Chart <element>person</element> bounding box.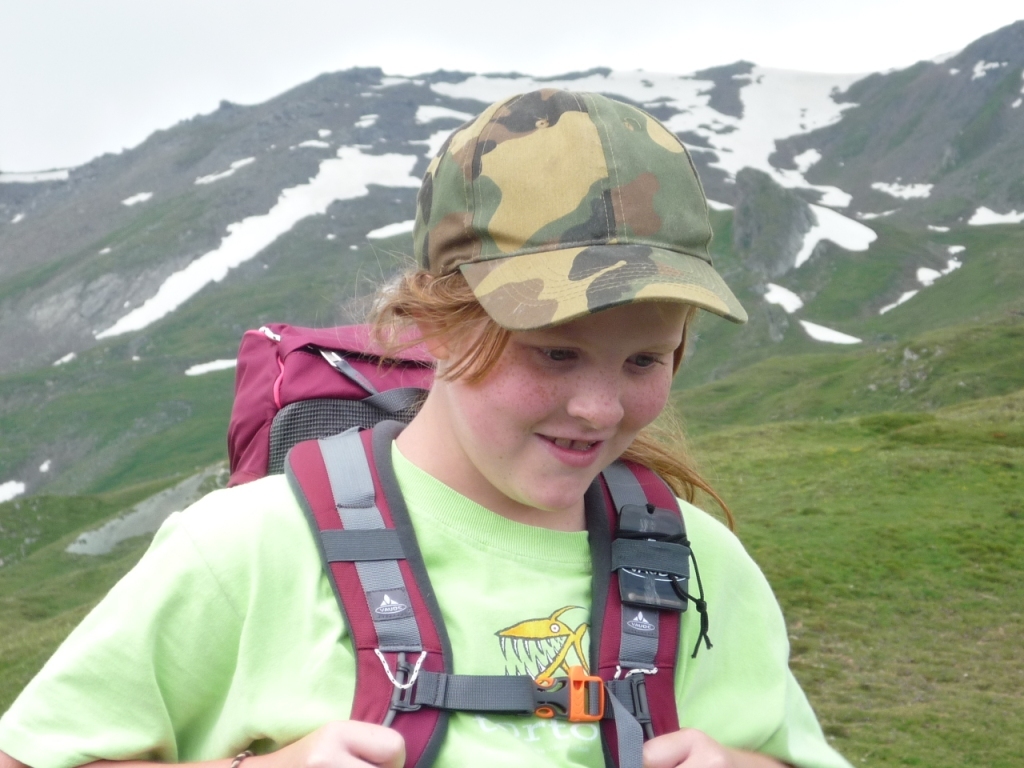
Charted: BBox(10, 91, 851, 767).
